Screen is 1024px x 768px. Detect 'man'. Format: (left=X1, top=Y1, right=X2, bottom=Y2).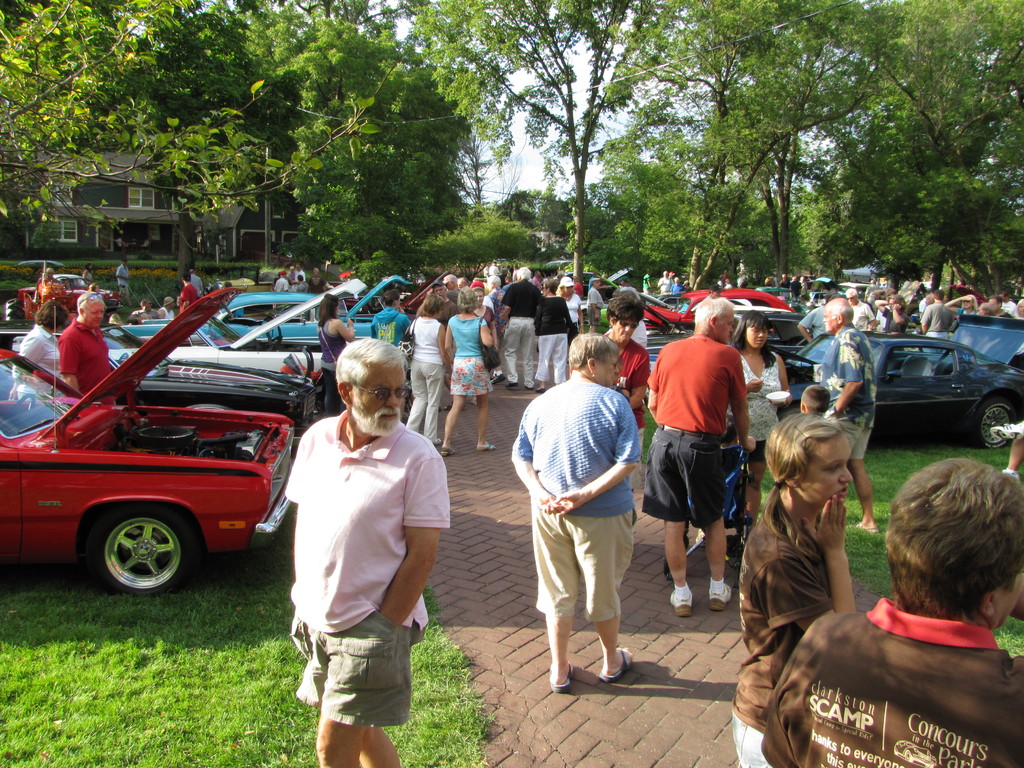
(left=134, top=300, right=159, bottom=324).
